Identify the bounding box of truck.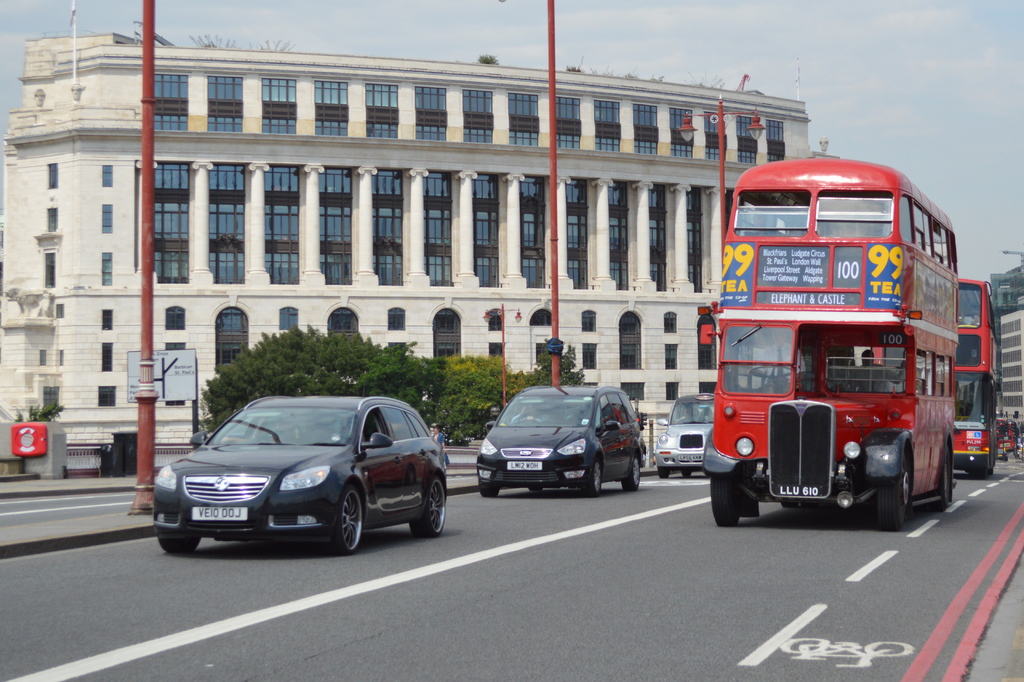
l=689, t=170, r=1000, b=544.
